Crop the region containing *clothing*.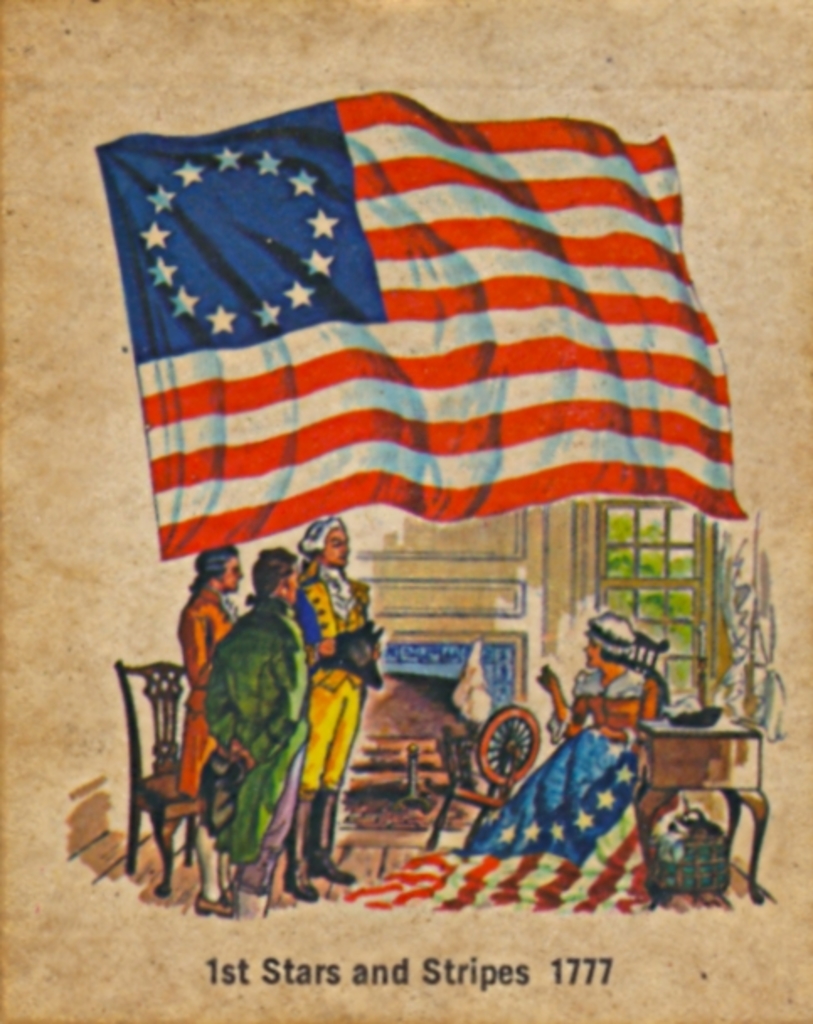
Crop region: <bbox>192, 598, 311, 893</bbox>.
